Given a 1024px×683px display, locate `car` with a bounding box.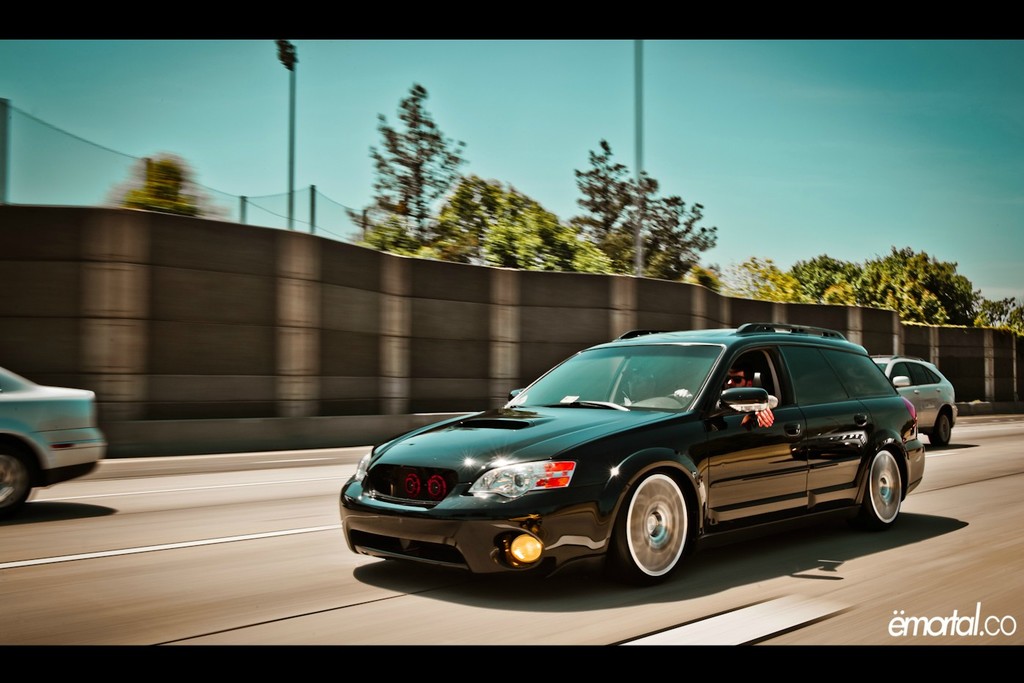
Located: locate(868, 353, 960, 454).
